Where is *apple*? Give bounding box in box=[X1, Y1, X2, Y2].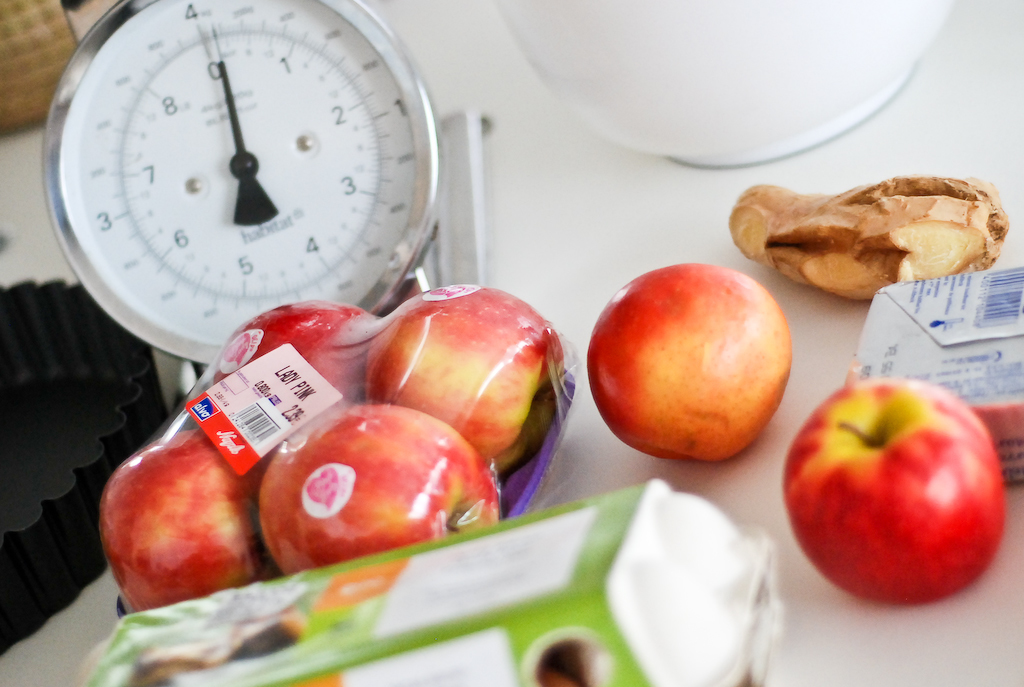
box=[207, 302, 384, 402].
